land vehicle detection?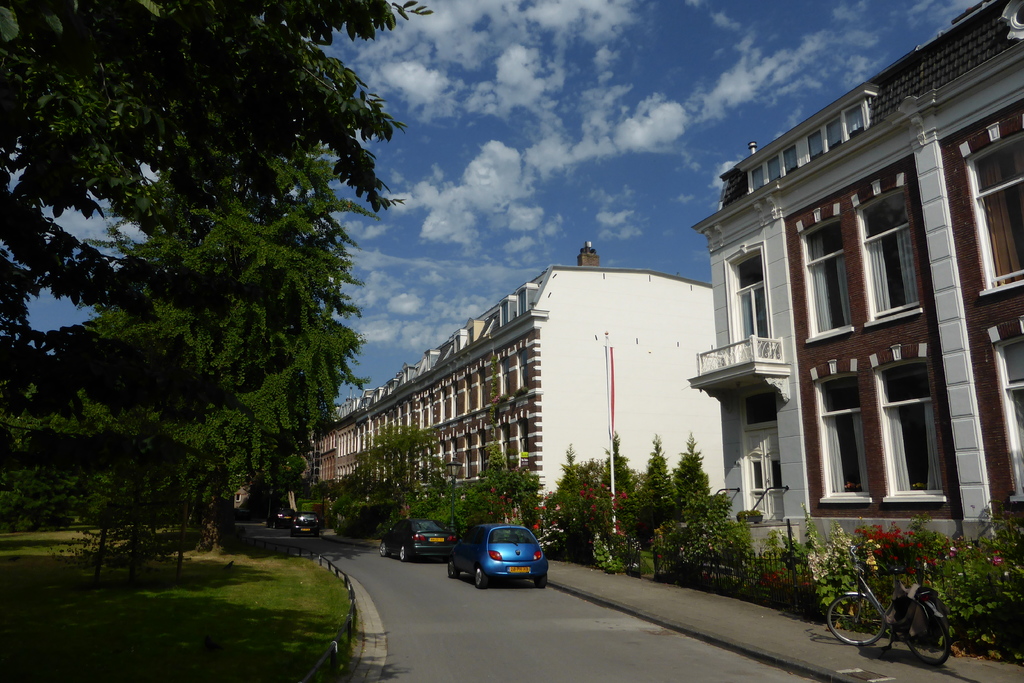
l=450, t=522, r=547, b=588
